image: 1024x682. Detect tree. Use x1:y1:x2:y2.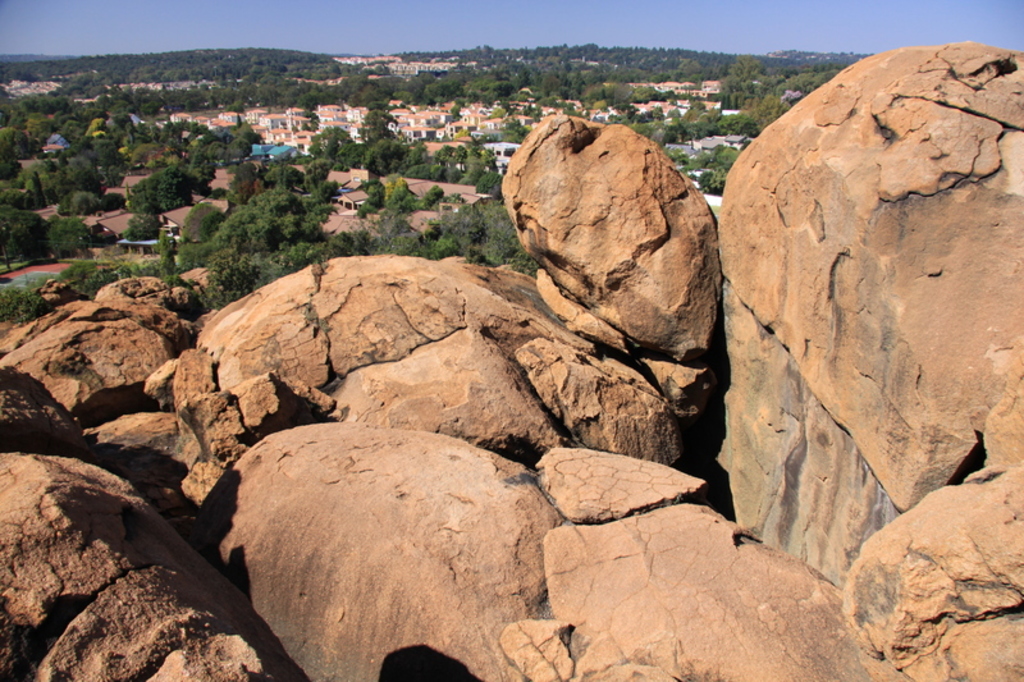
64:157:92:186.
